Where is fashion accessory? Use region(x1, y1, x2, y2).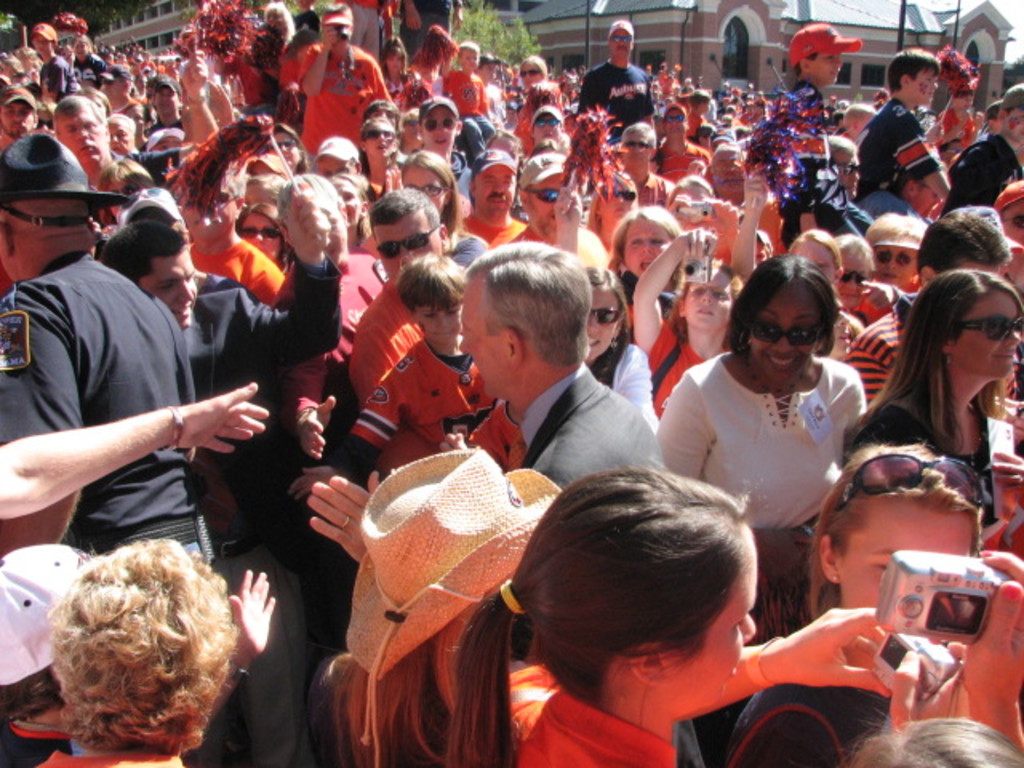
region(528, 186, 563, 203).
